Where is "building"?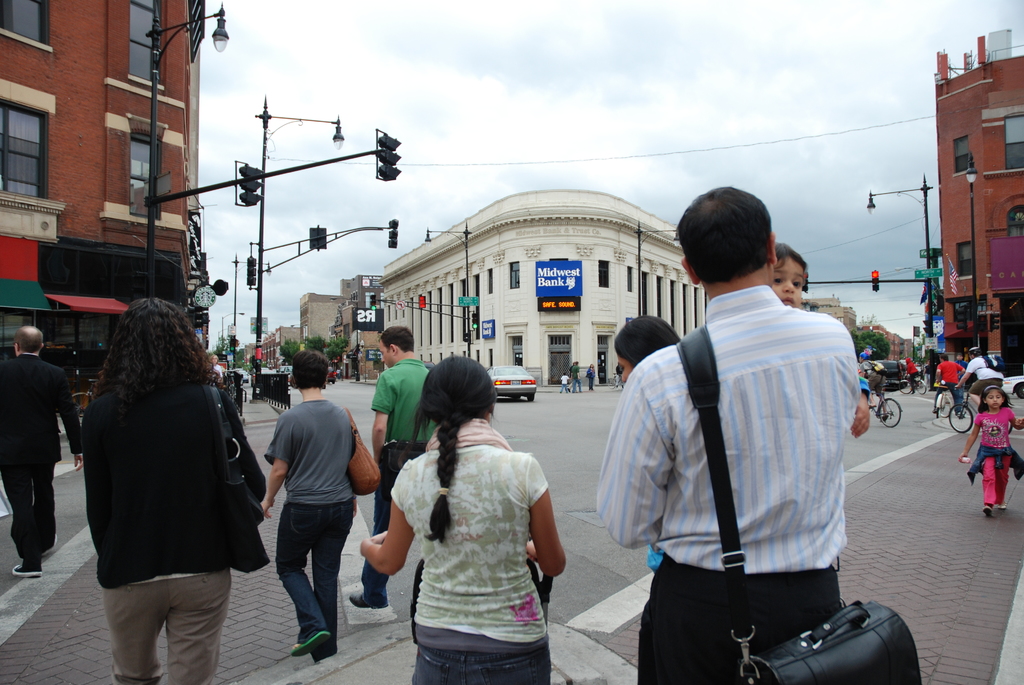
bbox=[0, 0, 219, 414].
